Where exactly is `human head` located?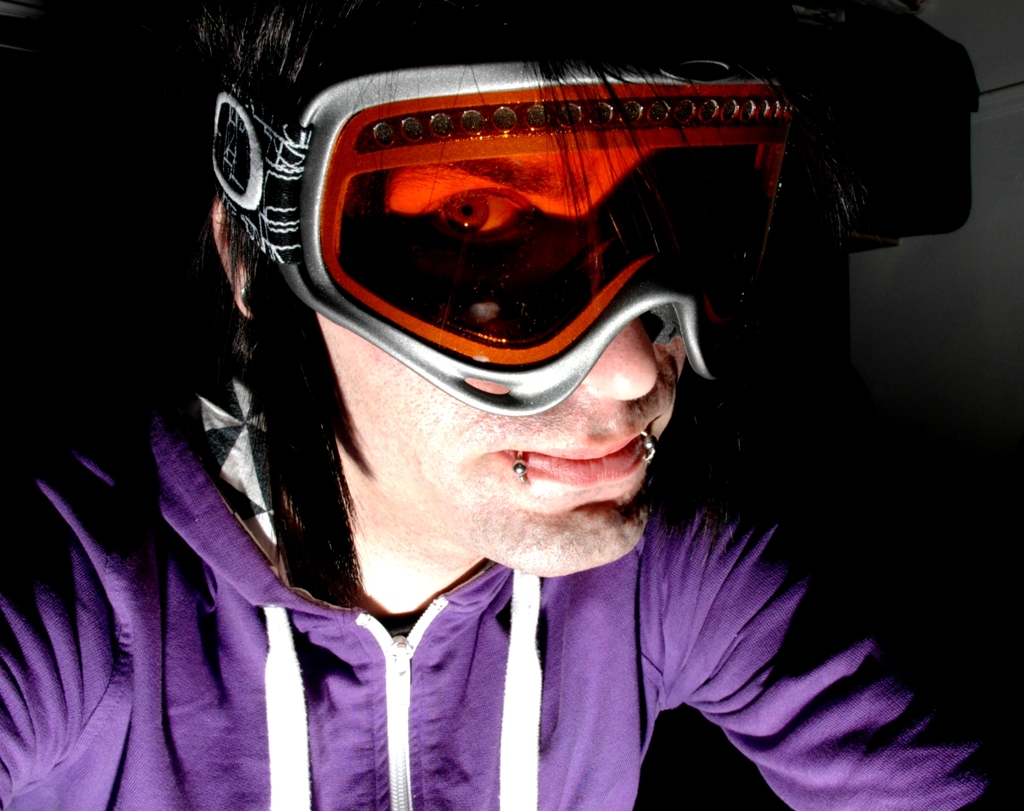
Its bounding box is x1=269, y1=34, x2=832, y2=554.
